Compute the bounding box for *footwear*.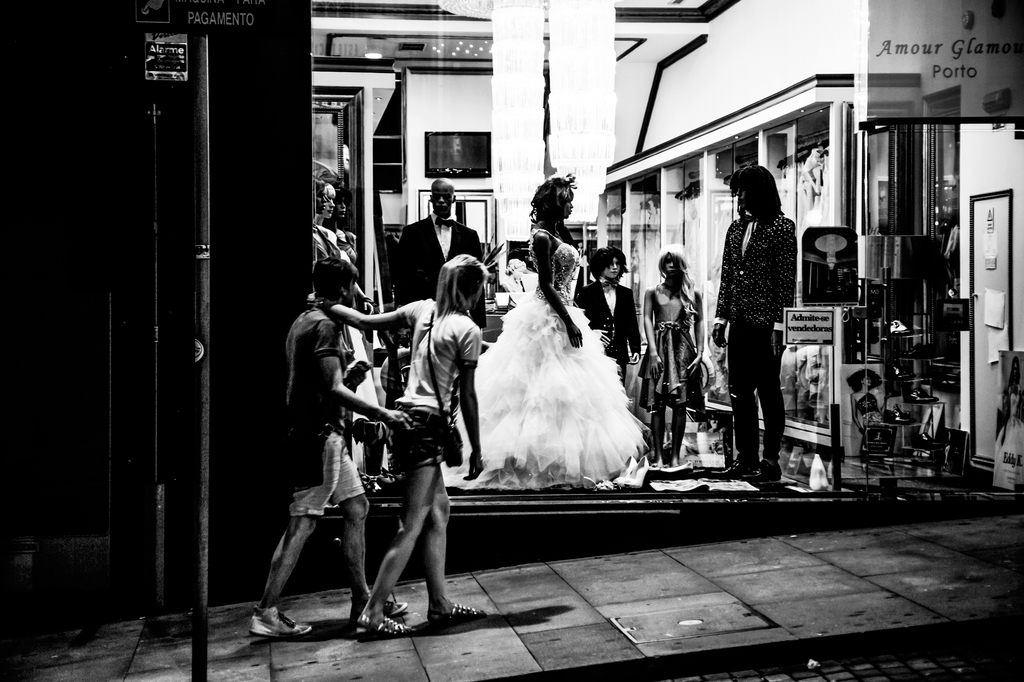
(x1=252, y1=591, x2=332, y2=647).
